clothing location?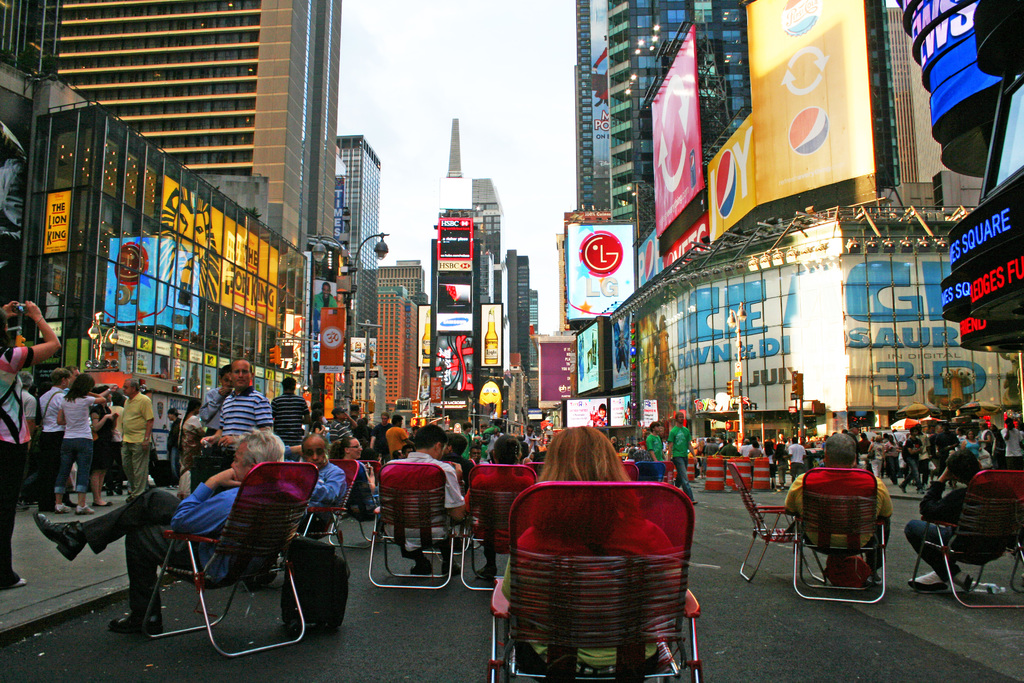
<region>86, 403, 110, 473</region>
